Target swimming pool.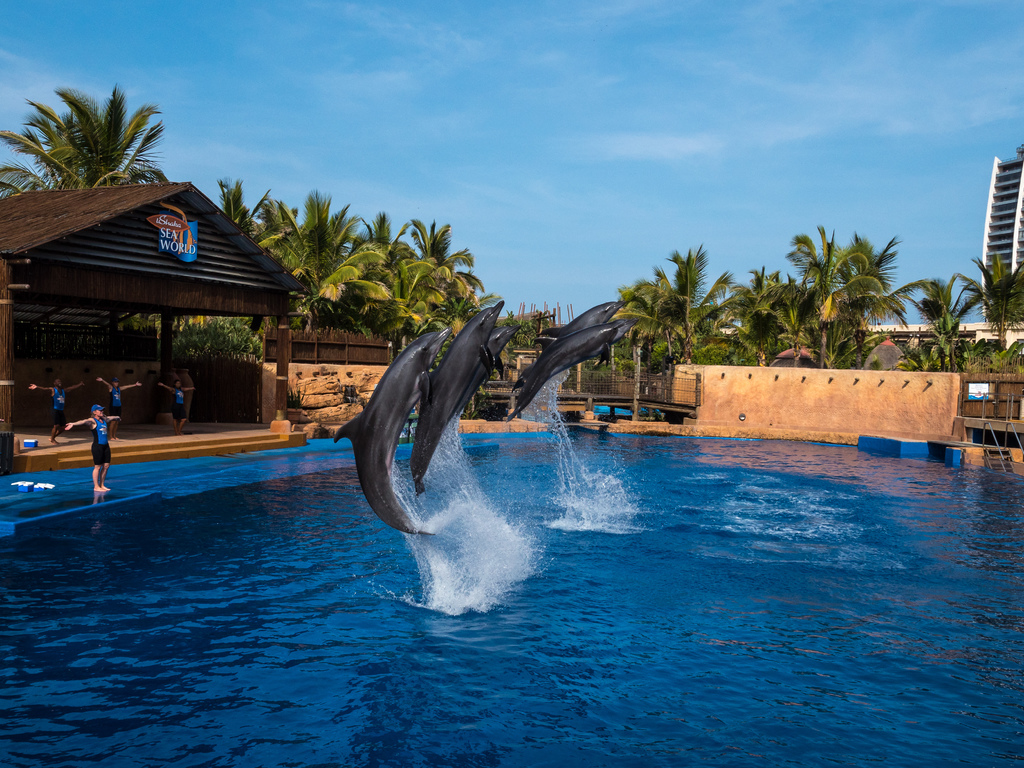
Target region: crop(0, 404, 1023, 766).
